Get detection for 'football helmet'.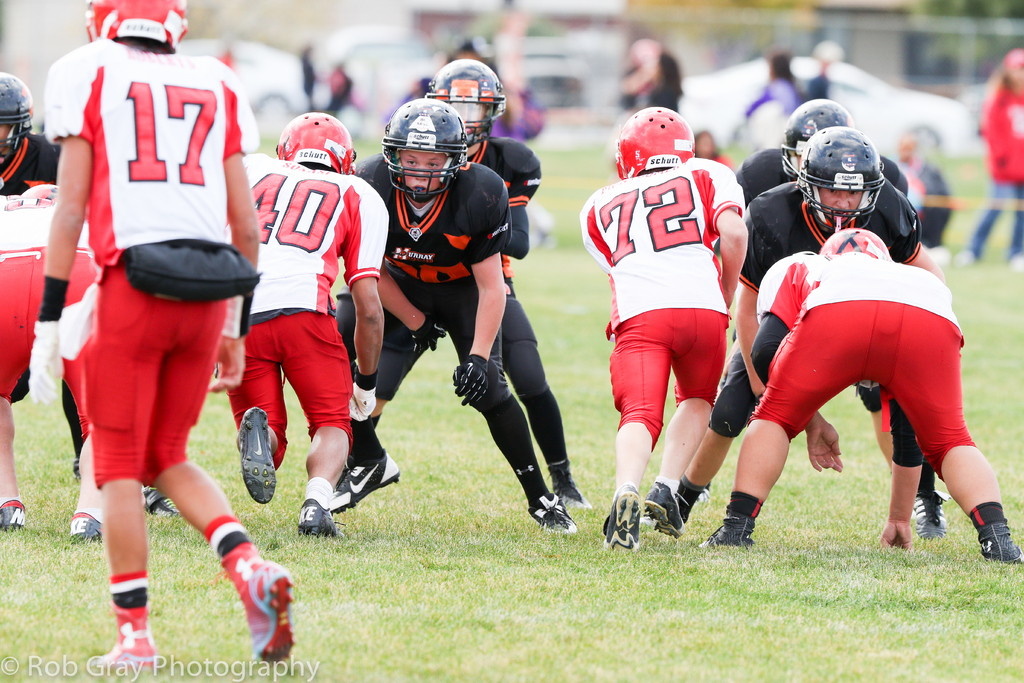
Detection: (776, 97, 847, 183).
